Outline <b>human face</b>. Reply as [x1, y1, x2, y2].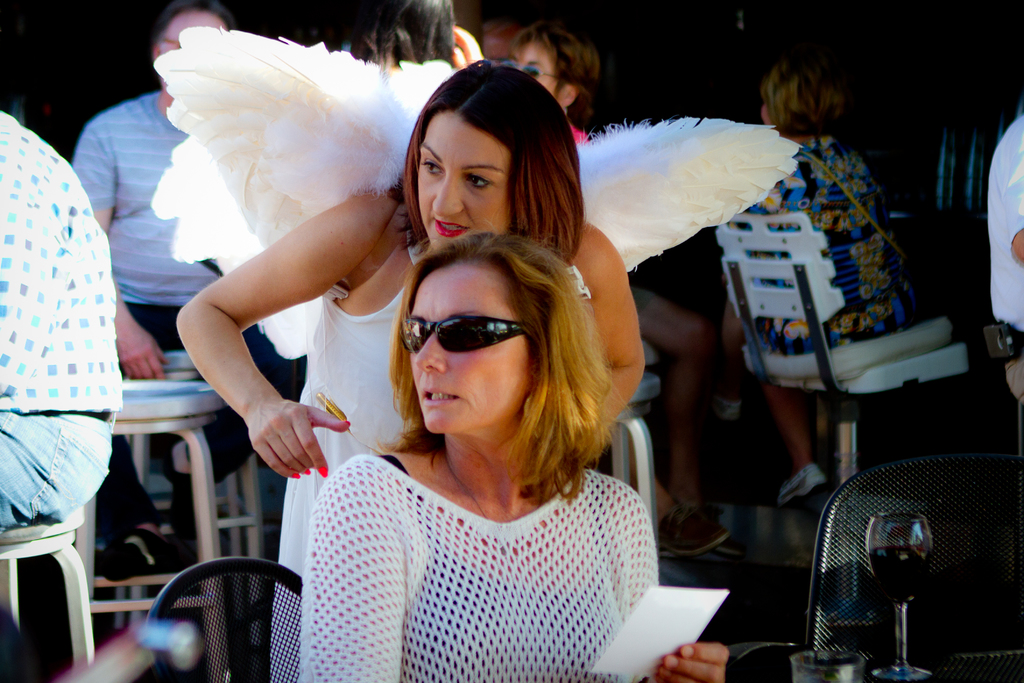
[419, 113, 510, 244].
